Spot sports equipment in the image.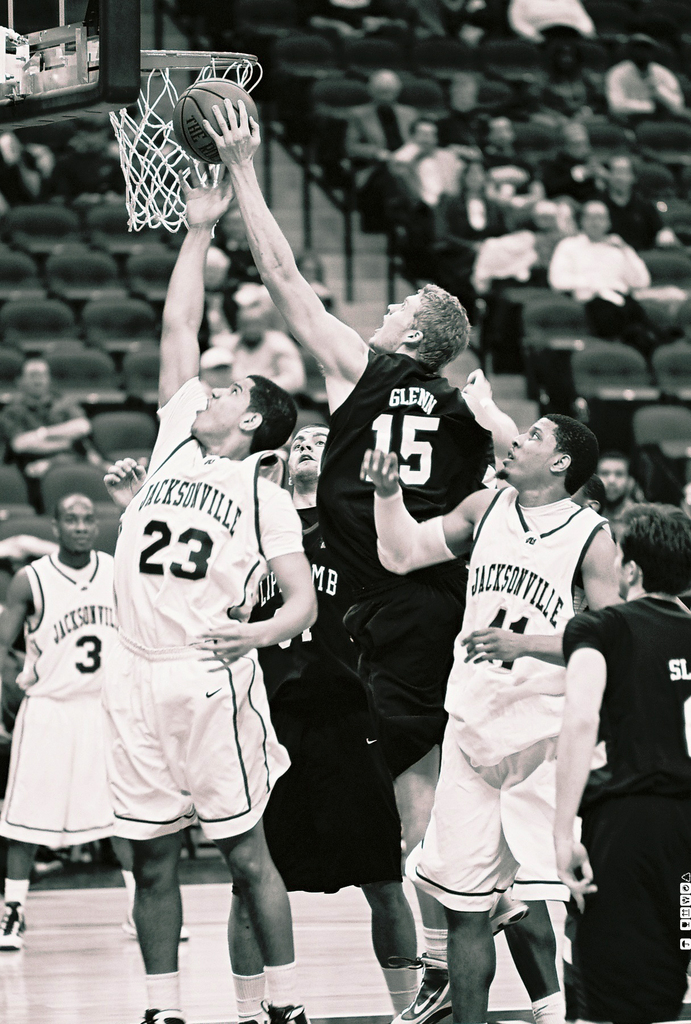
sports equipment found at (107,48,264,234).
